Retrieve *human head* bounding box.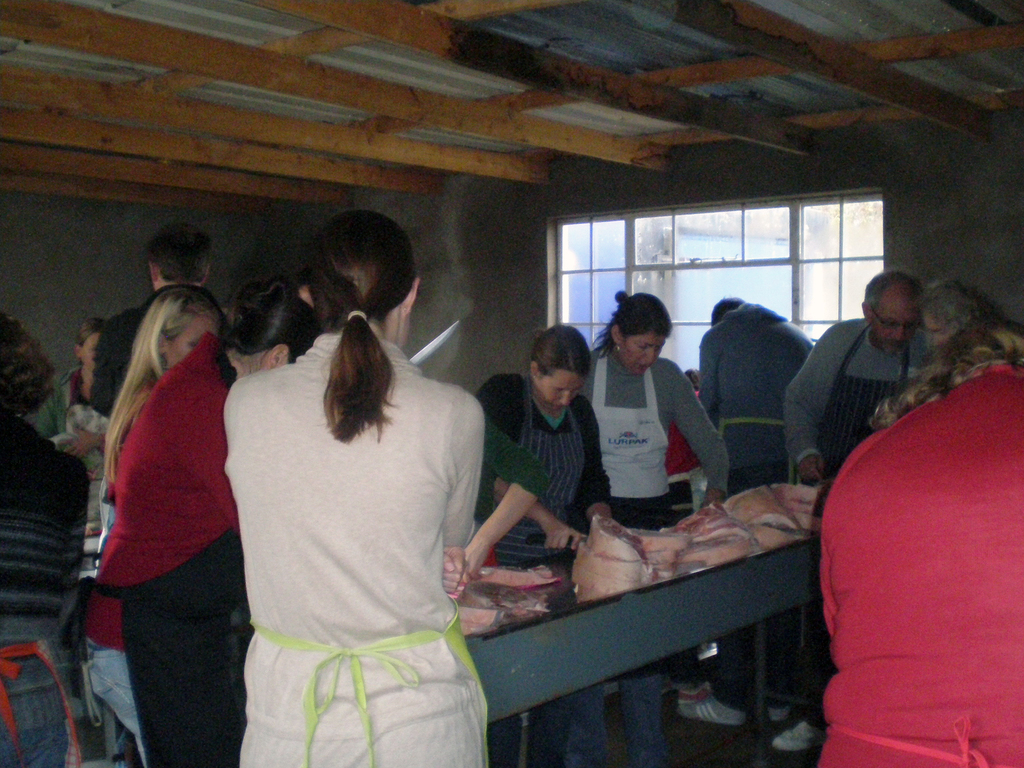
Bounding box: detection(145, 221, 211, 294).
